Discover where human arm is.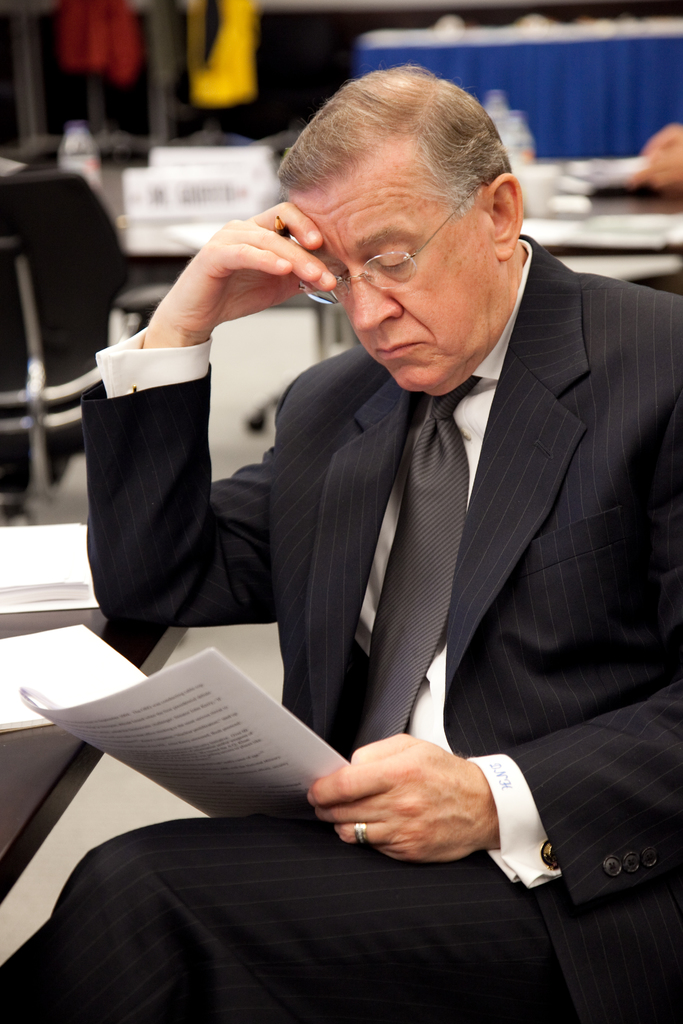
Discovered at detection(302, 674, 682, 908).
